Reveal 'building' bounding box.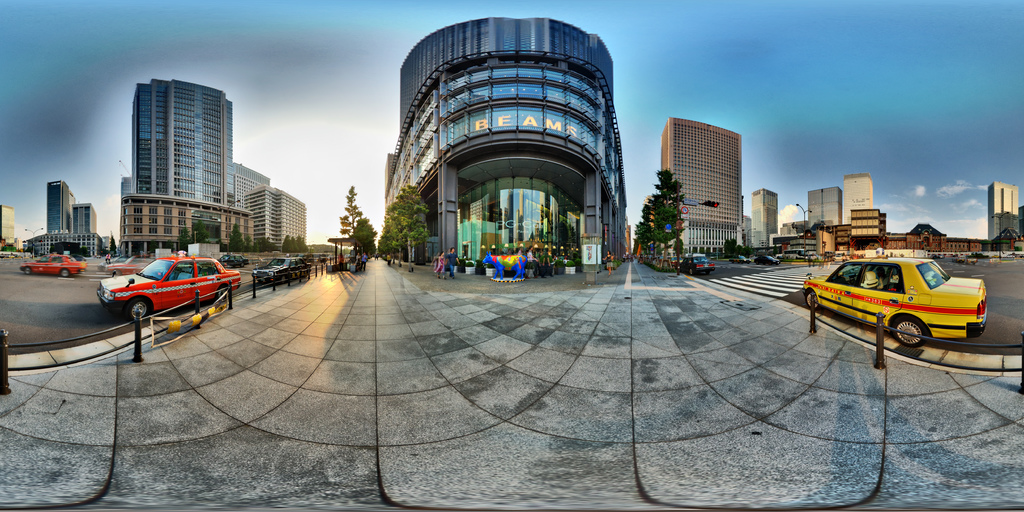
Revealed: BBox(27, 233, 101, 257).
